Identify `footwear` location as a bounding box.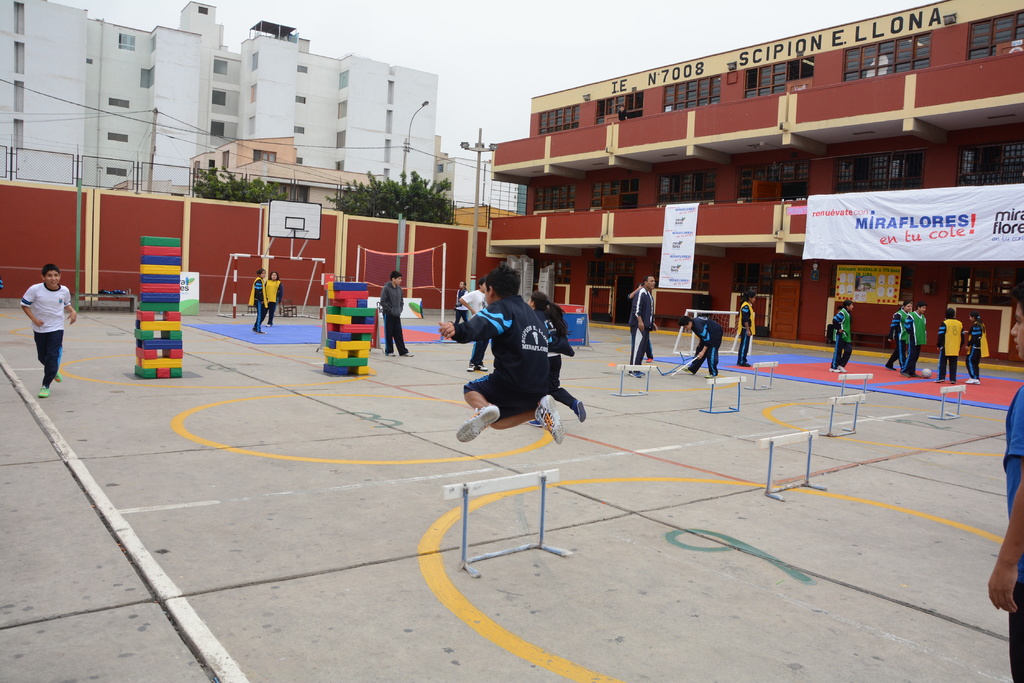
{"x1": 39, "y1": 386, "x2": 52, "y2": 399}.
